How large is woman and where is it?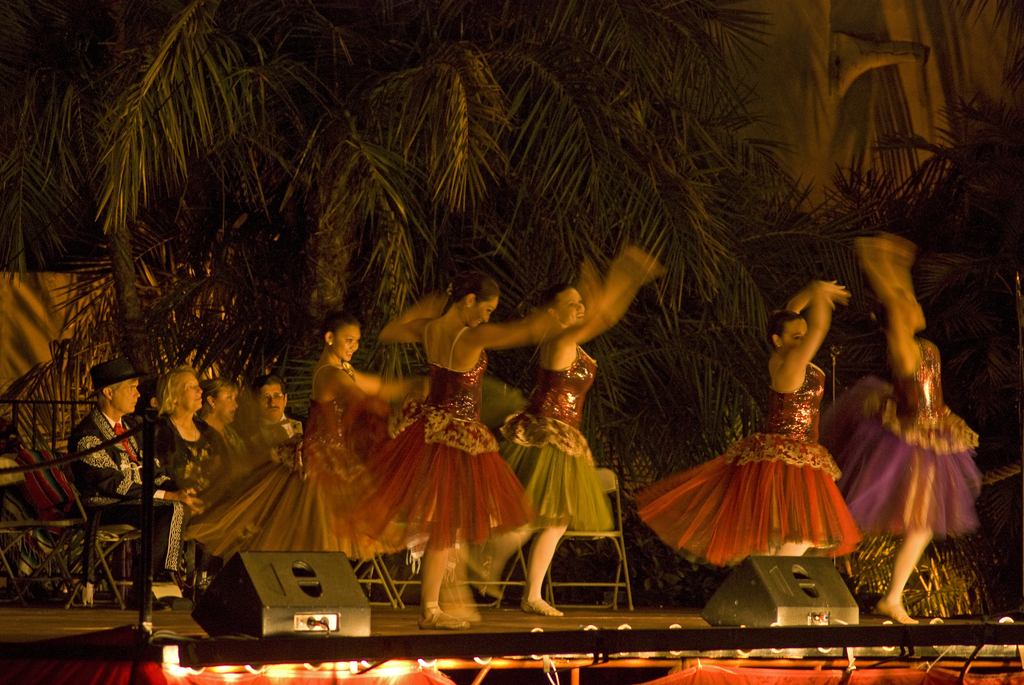
Bounding box: crop(136, 358, 234, 594).
